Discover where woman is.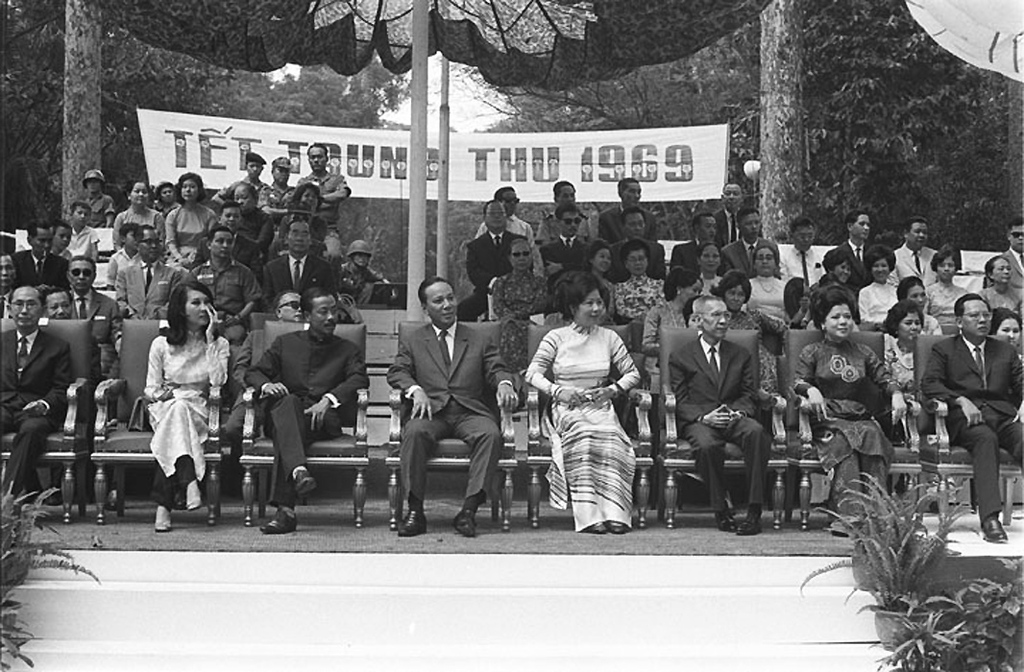
Discovered at x1=618 y1=239 x2=672 y2=316.
